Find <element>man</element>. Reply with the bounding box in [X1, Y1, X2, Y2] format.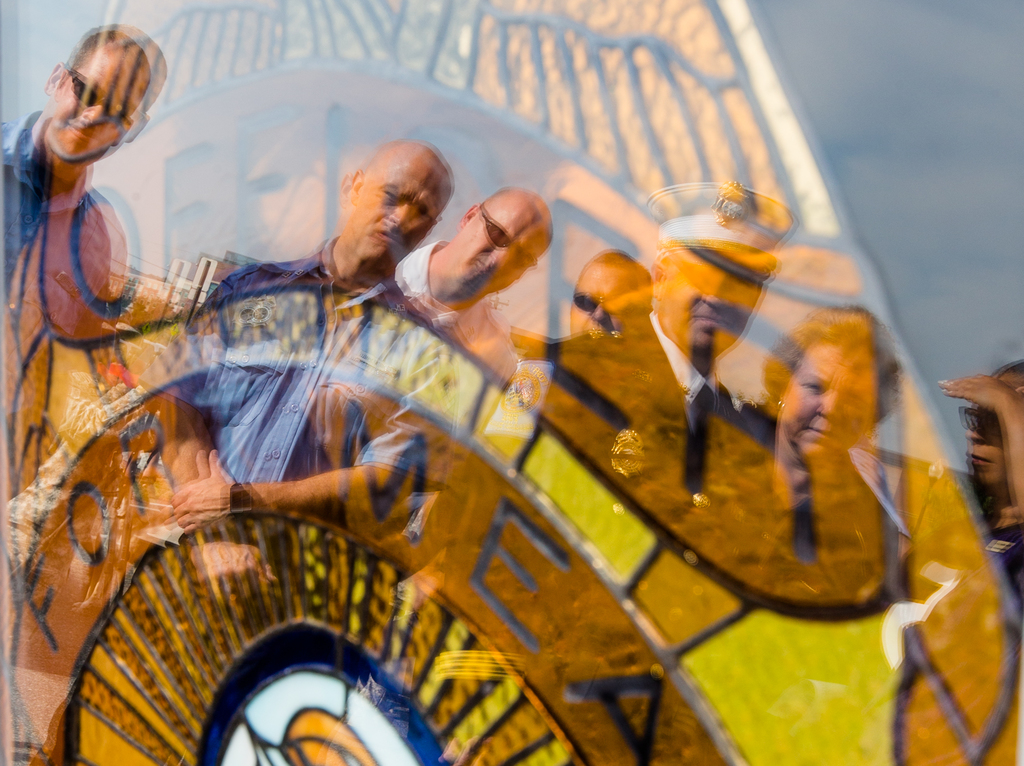
[570, 255, 657, 335].
